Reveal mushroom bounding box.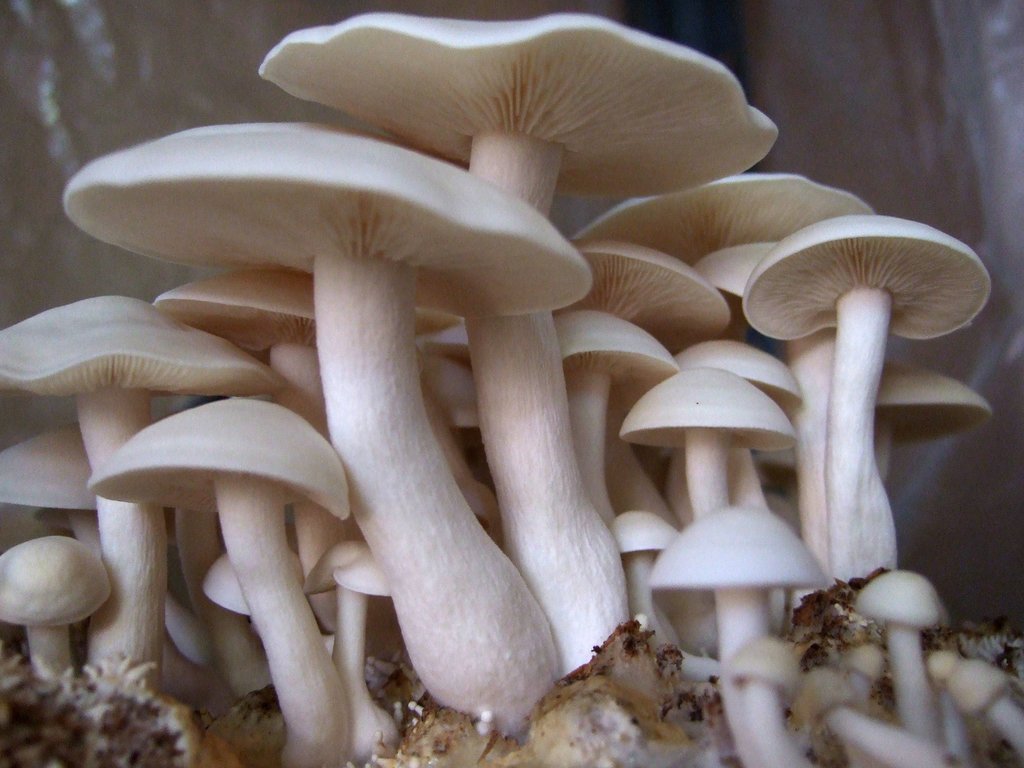
Revealed: <box>259,0,782,646</box>.
